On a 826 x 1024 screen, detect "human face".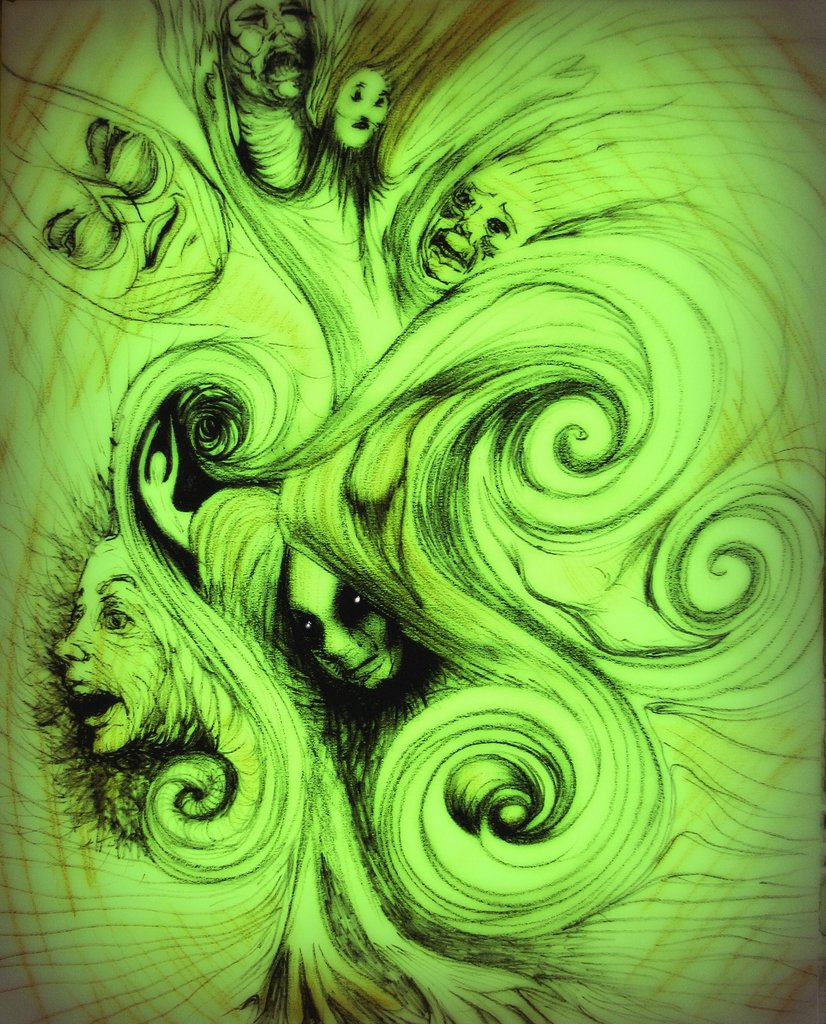
detection(274, 543, 407, 685).
